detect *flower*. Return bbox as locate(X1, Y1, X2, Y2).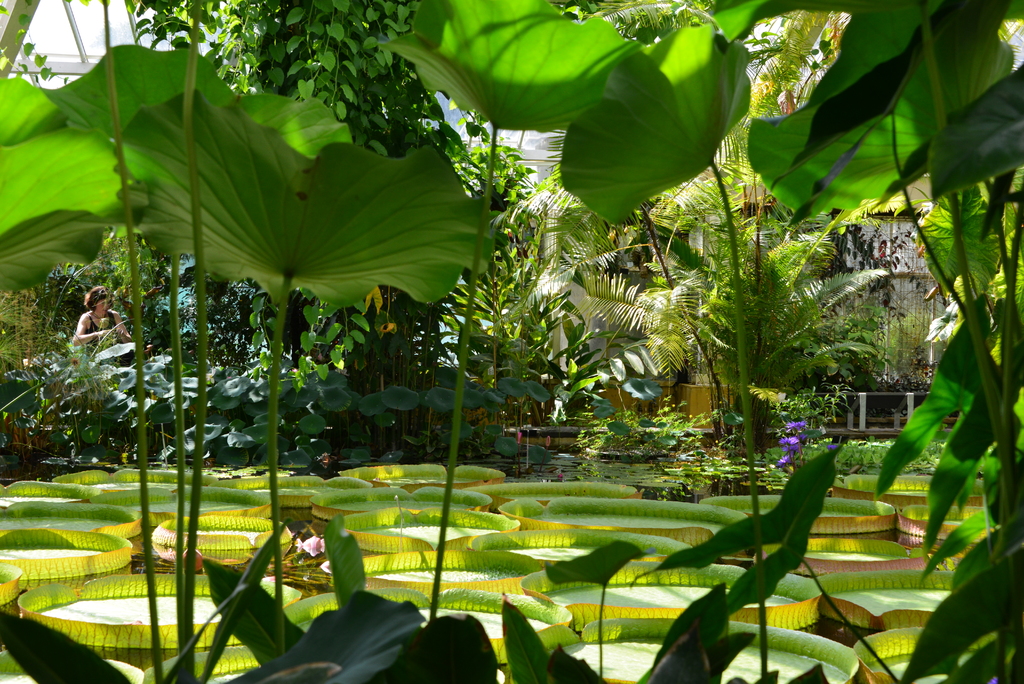
locate(785, 418, 806, 434).
